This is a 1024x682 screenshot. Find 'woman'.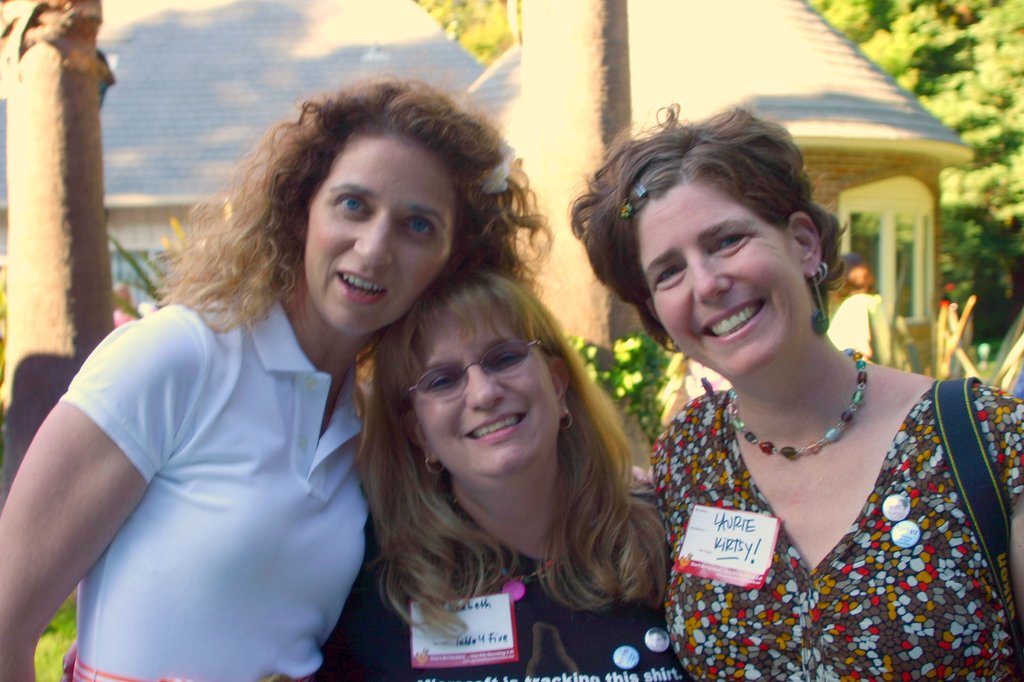
Bounding box: (564, 104, 1023, 681).
